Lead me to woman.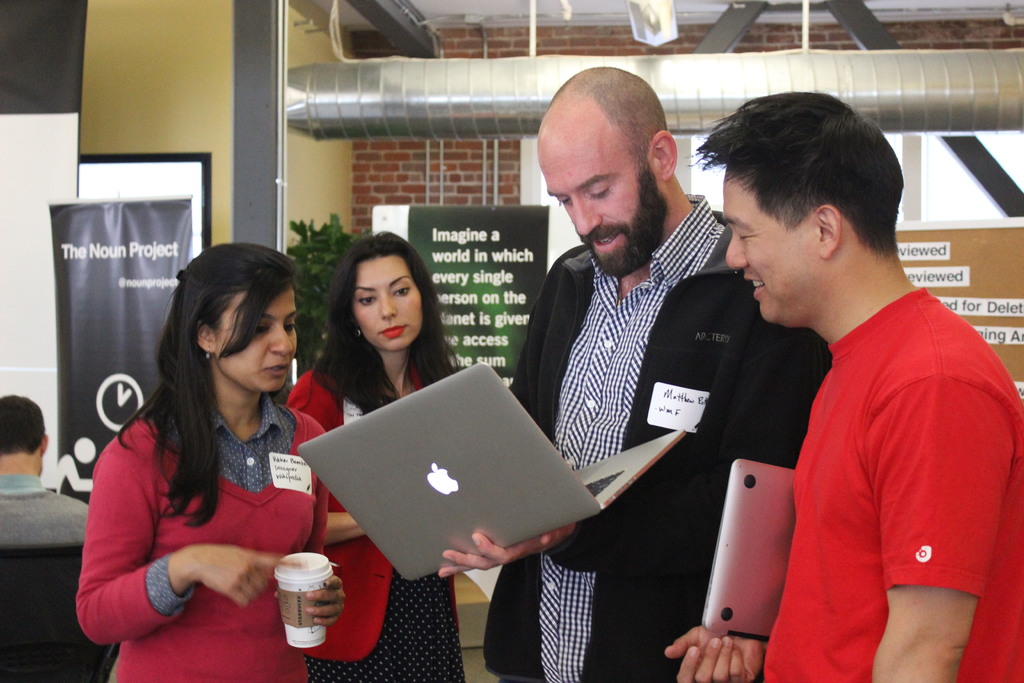
Lead to 285:231:479:682.
